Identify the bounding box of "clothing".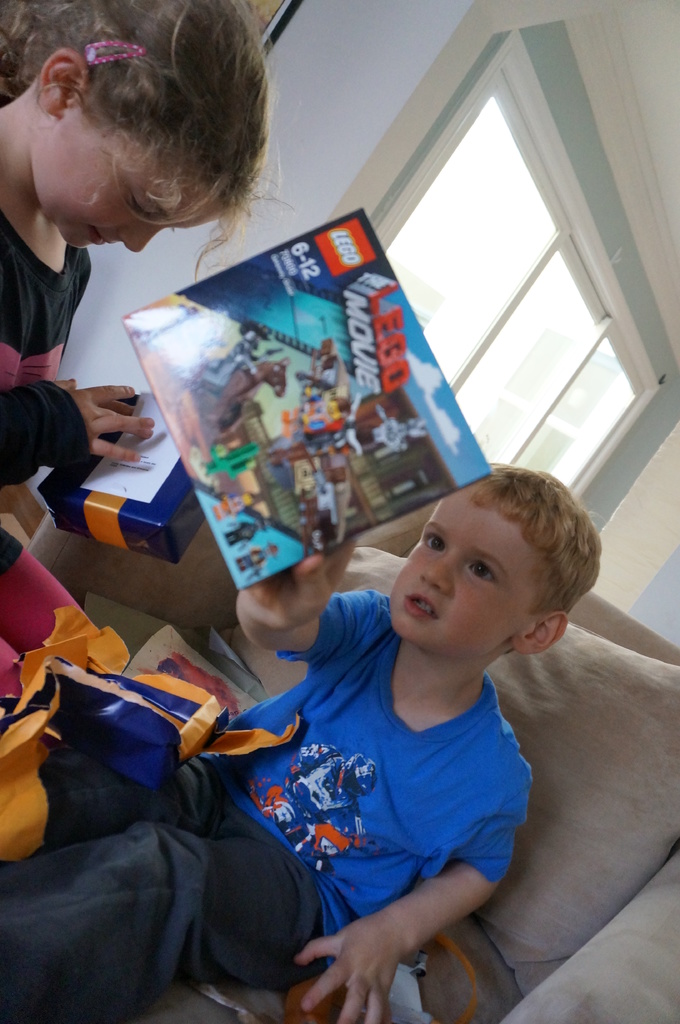
(x1=0, y1=589, x2=530, y2=1011).
